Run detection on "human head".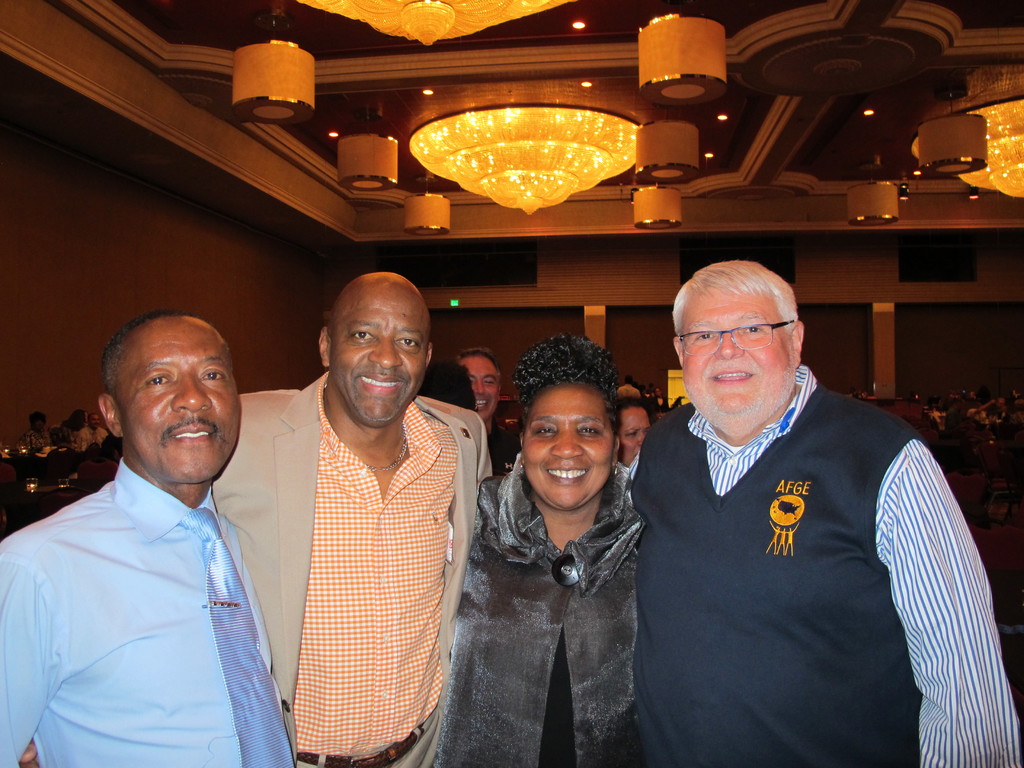
Result: (x1=29, y1=408, x2=46, y2=431).
